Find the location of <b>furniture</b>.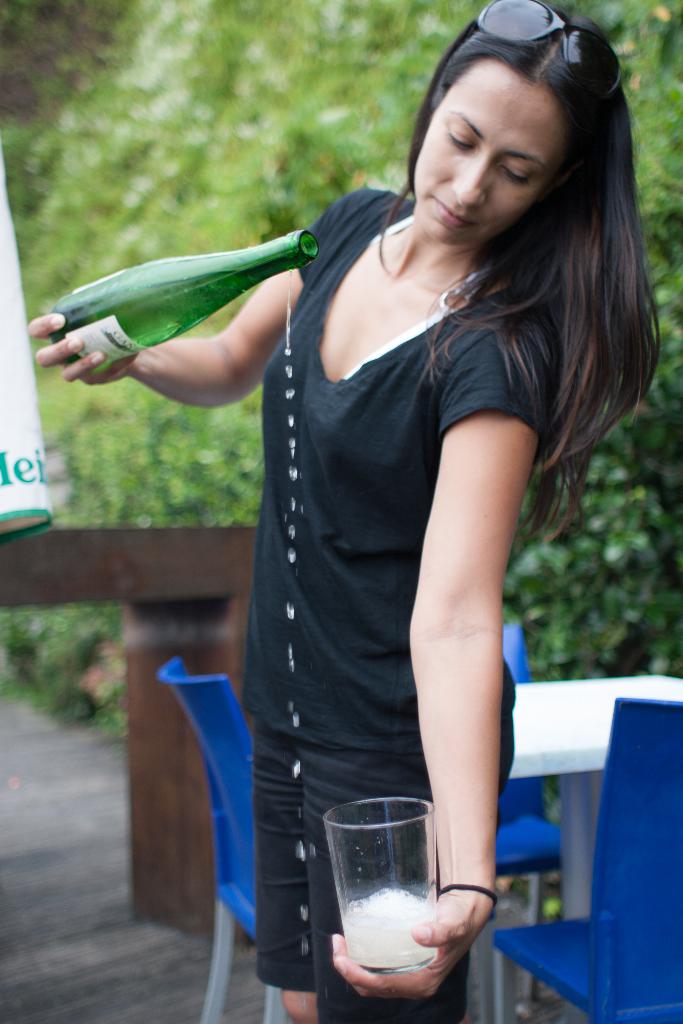
Location: [left=0, top=527, right=258, bottom=946].
